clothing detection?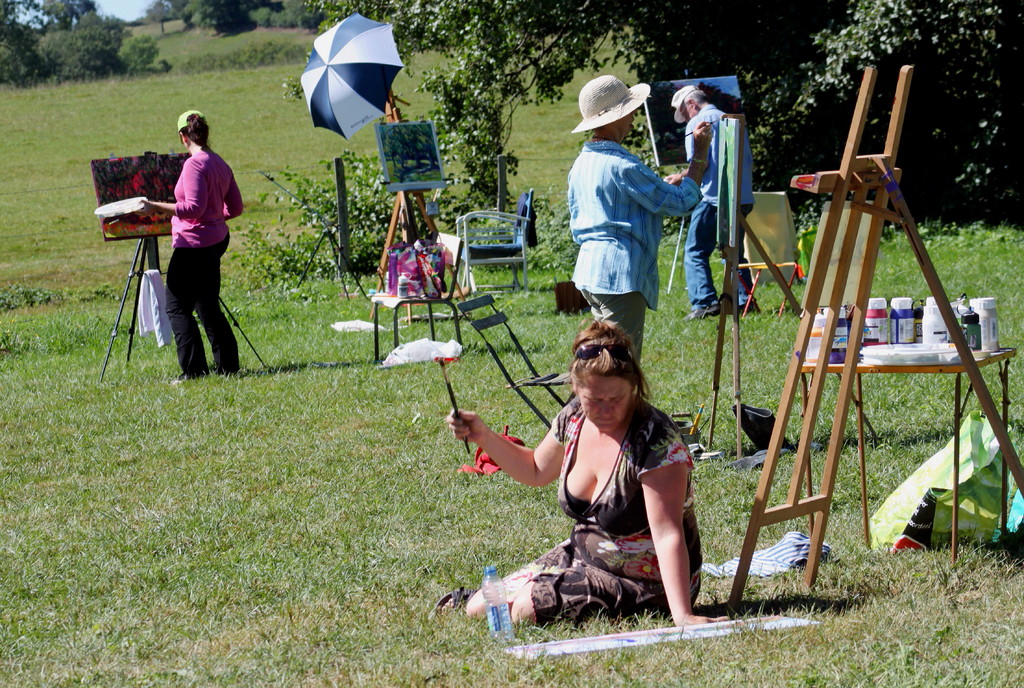
x1=530 y1=361 x2=687 y2=619
